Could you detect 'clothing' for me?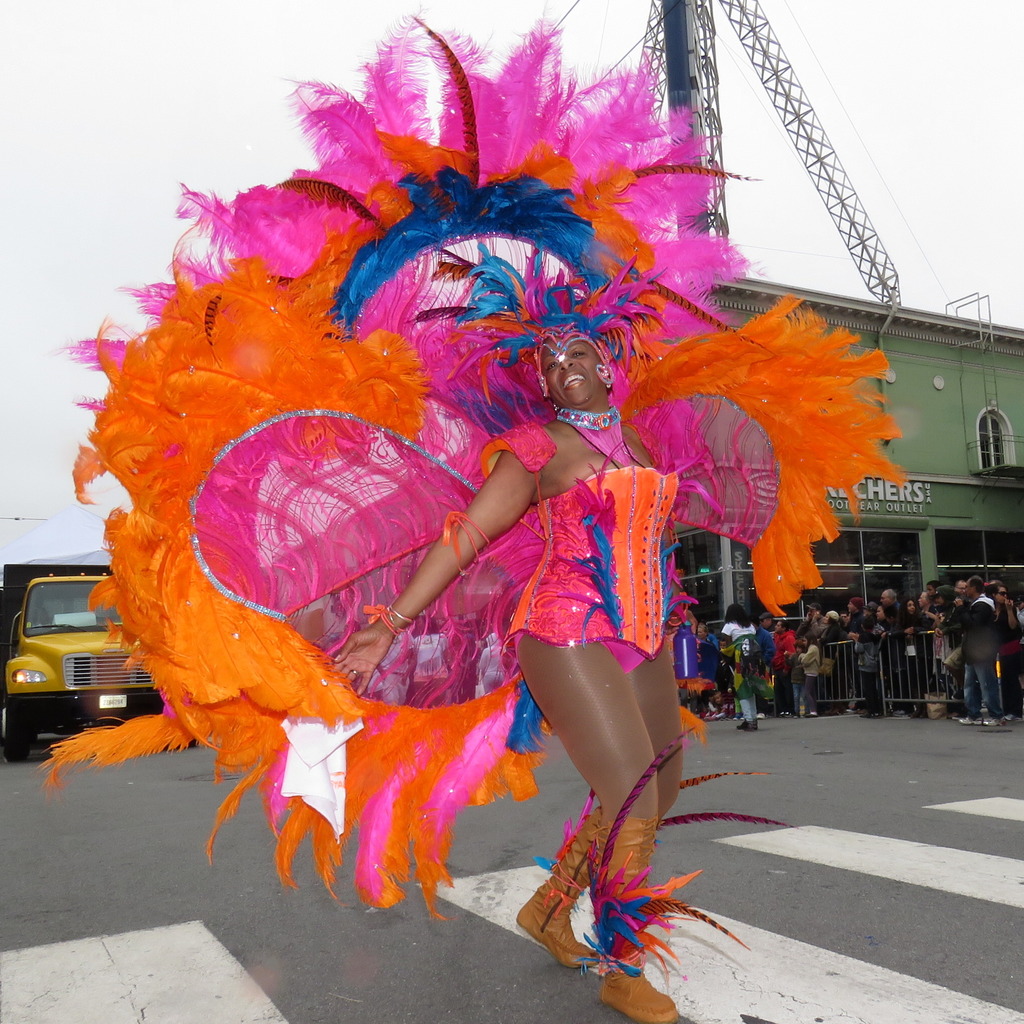
Detection result: [left=796, top=641, right=817, bottom=712].
